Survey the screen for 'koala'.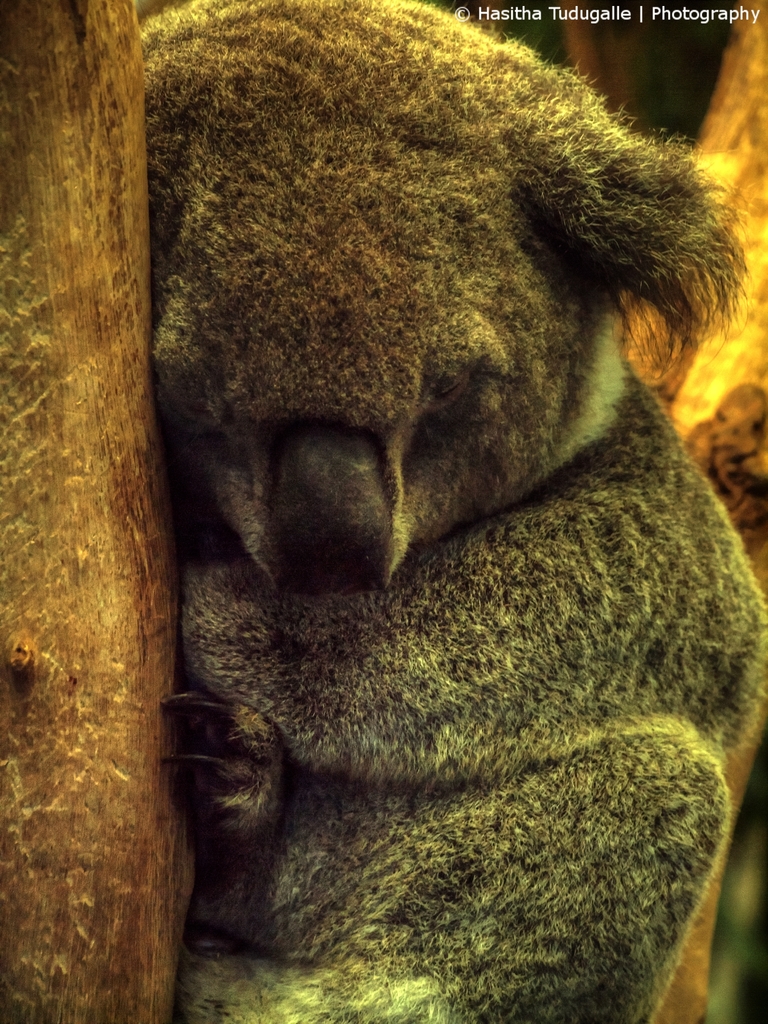
Survey found: crop(140, 0, 767, 1023).
